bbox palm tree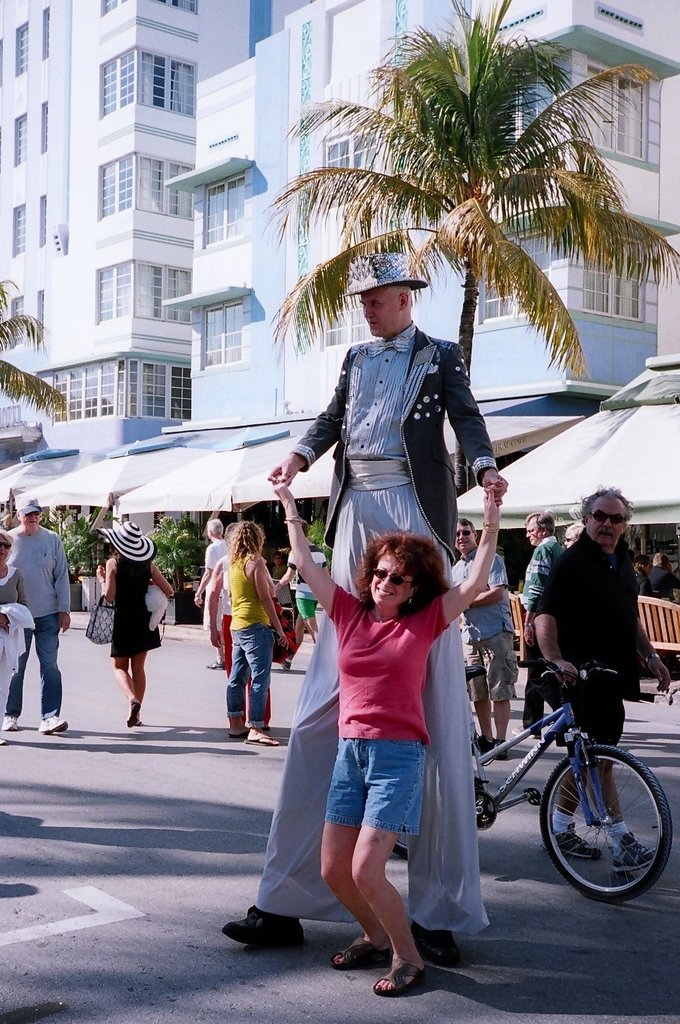
[0,289,69,447]
